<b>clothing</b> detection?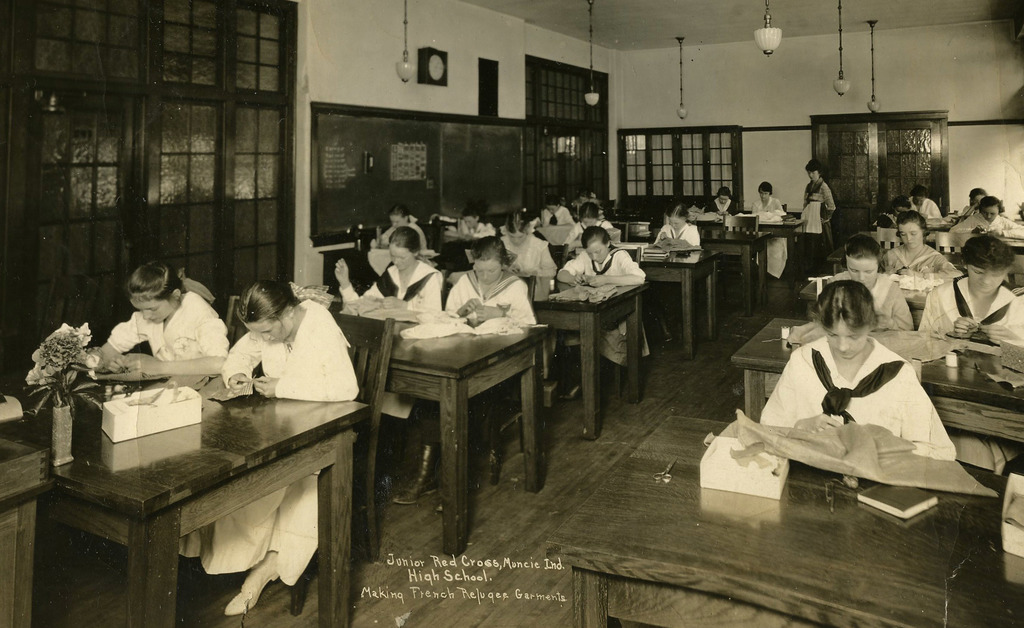
885:242:956:272
